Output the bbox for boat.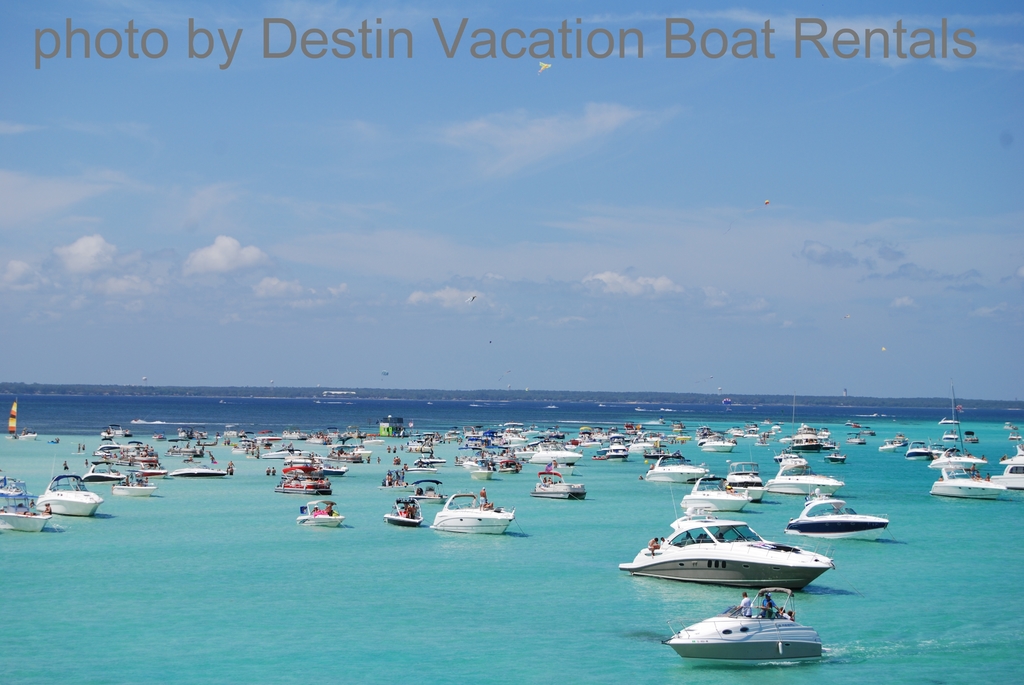
(95, 441, 114, 449).
